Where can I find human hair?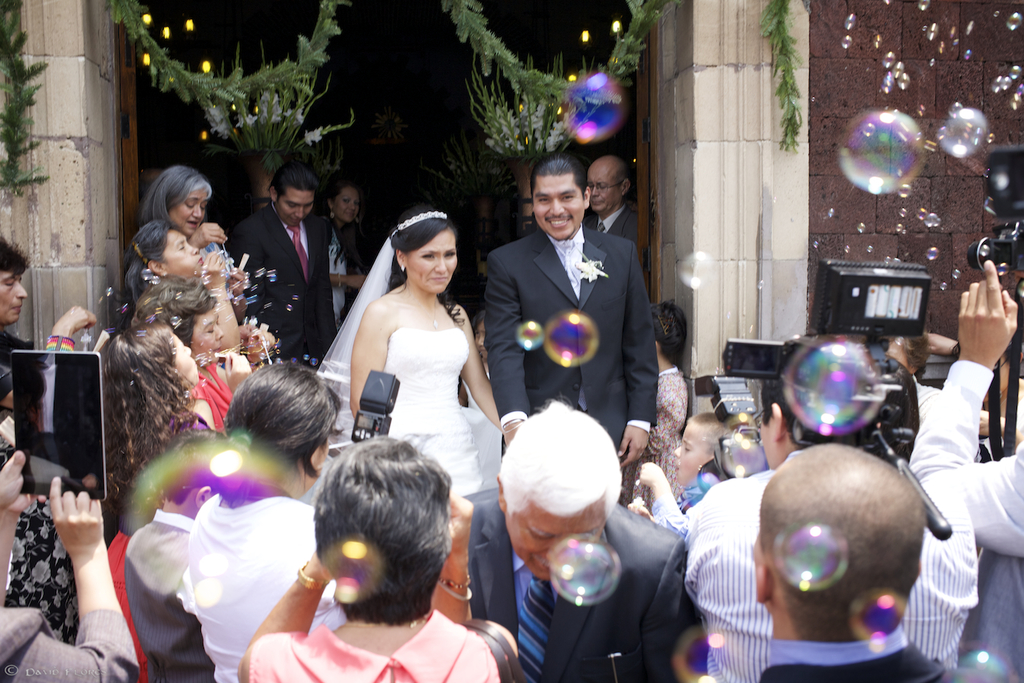
You can find it at <bbox>264, 163, 322, 206</bbox>.
